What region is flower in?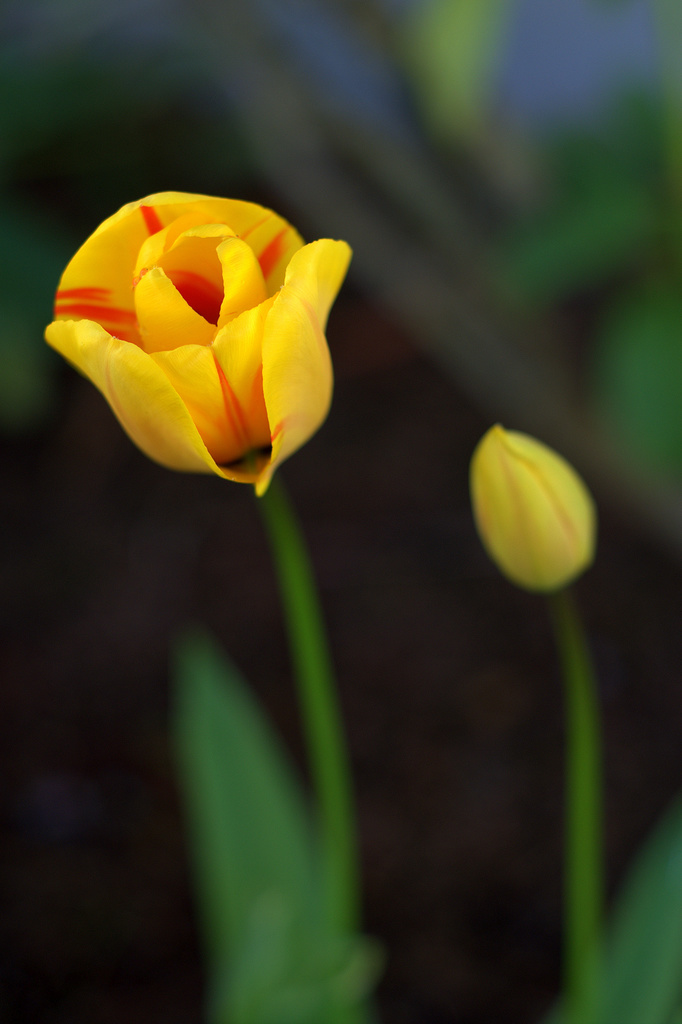
bbox=[471, 423, 600, 598].
